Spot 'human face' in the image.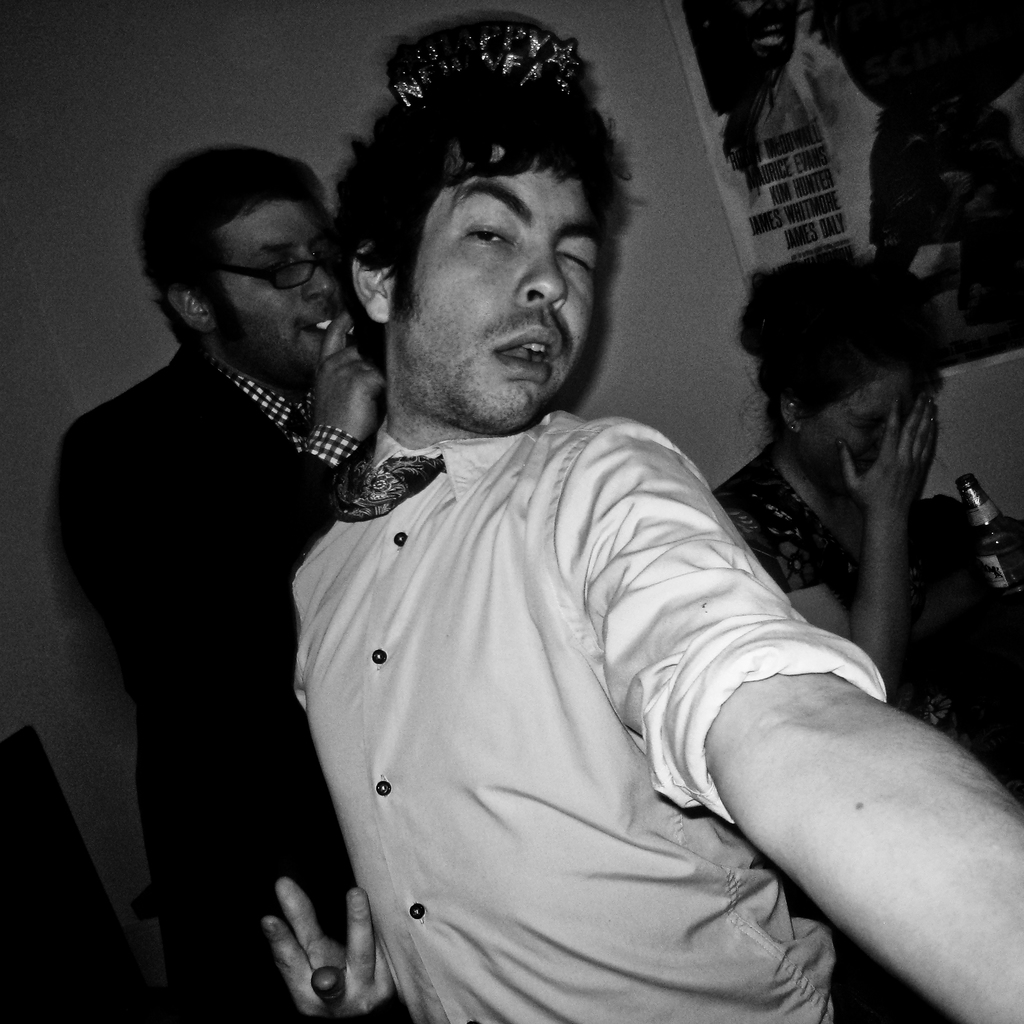
'human face' found at pyautogui.locateOnScreen(217, 196, 346, 390).
